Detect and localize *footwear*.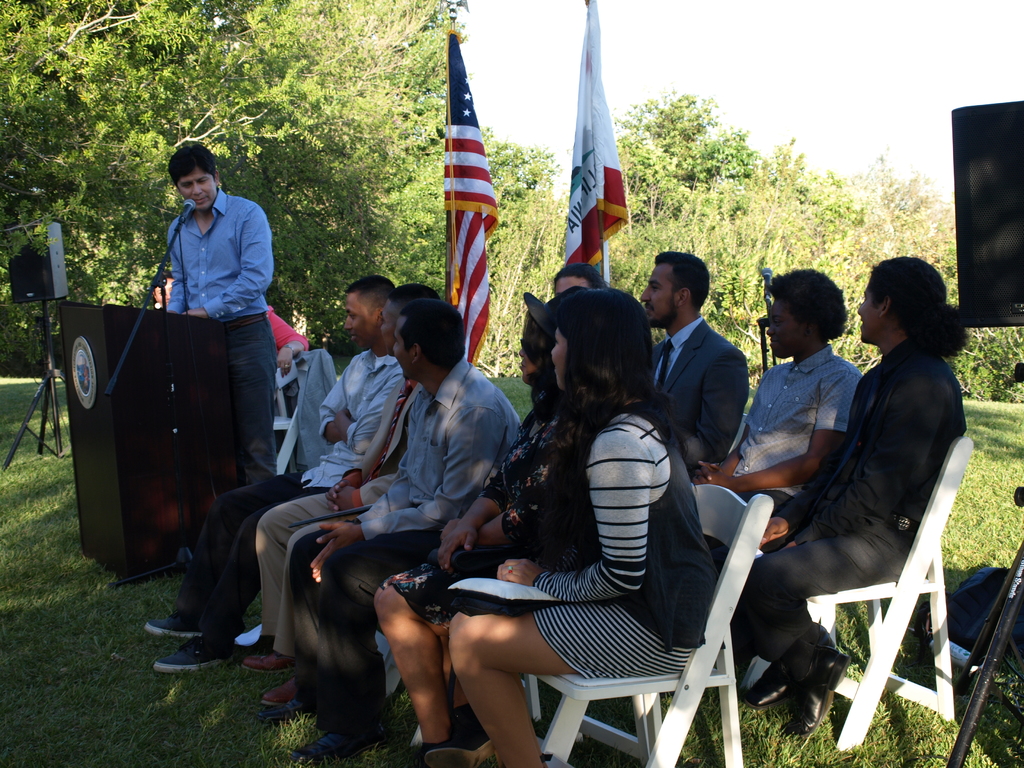
Localized at x1=262, y1=674, x2=298, y2=707.
